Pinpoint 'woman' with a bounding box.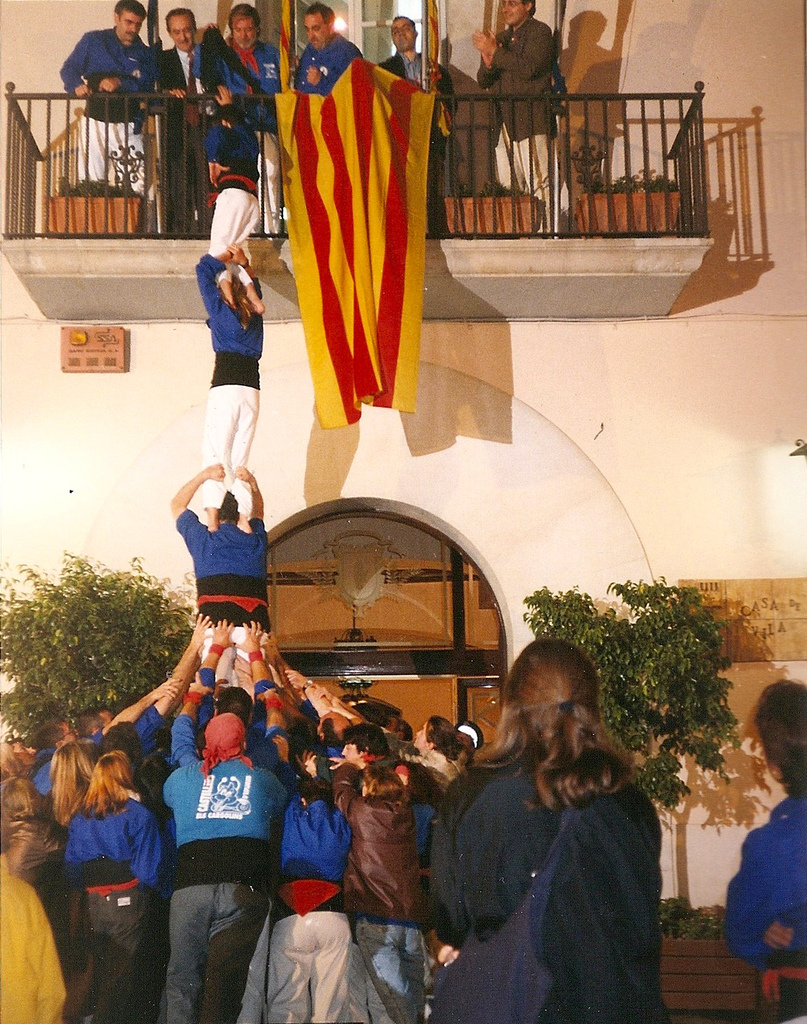
[x1=44, y1=737, x2=104, y2=1021].
